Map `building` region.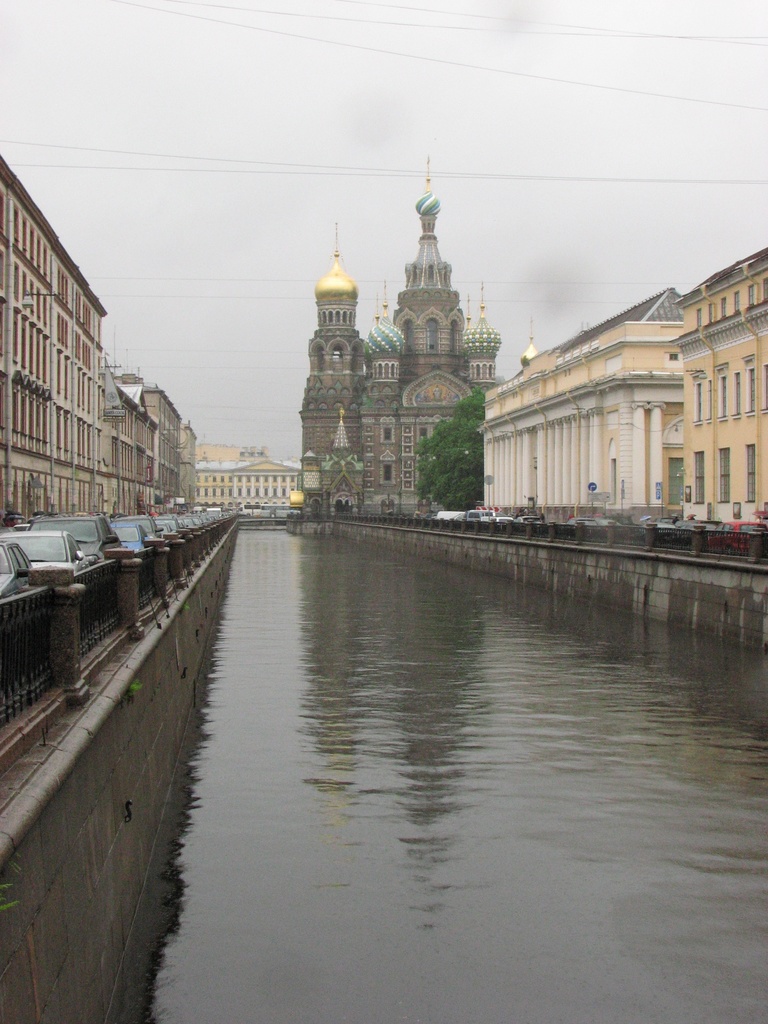
Mapped to {"left": 475, "top": 244, "right": 767, "bottom": 529}.
